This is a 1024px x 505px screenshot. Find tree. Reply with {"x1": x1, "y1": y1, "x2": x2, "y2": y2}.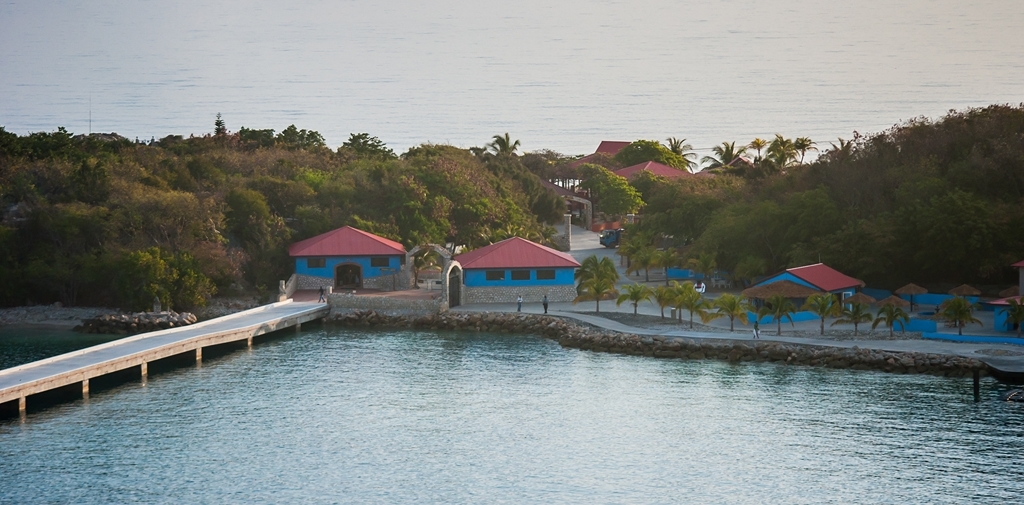
{"x1": 625, "y1": 282, "x2": 646, "y2": 318}.
